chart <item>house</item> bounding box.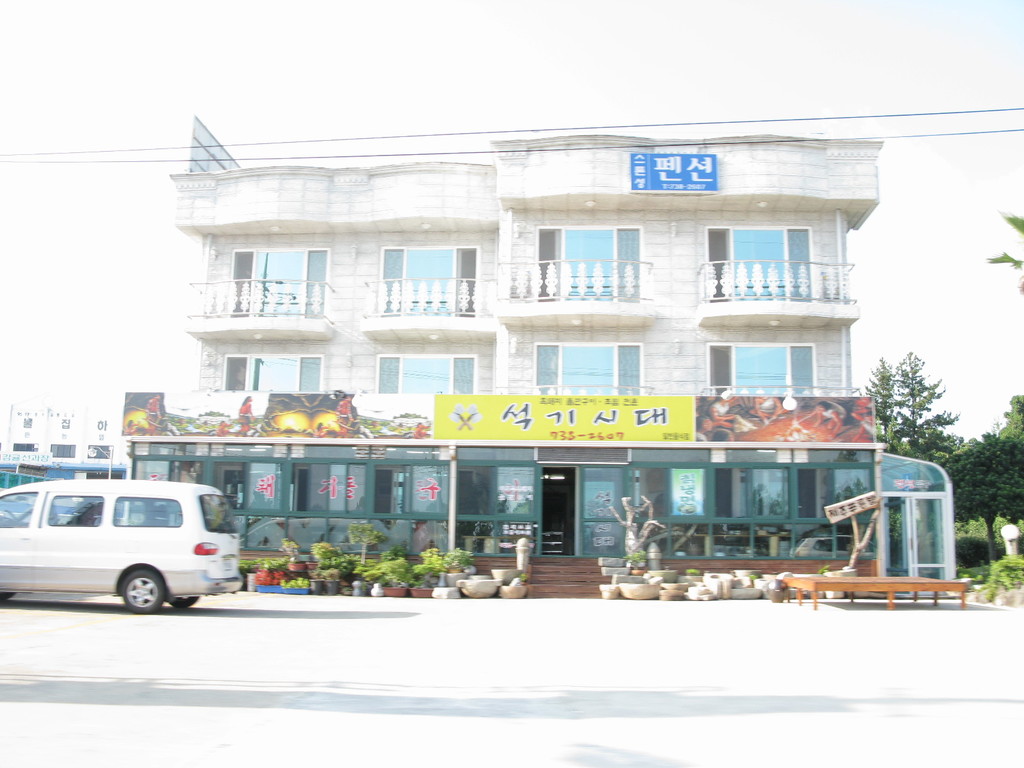
Charted: pyautogui.locateOnScreen(164, 130, 886, 397).
